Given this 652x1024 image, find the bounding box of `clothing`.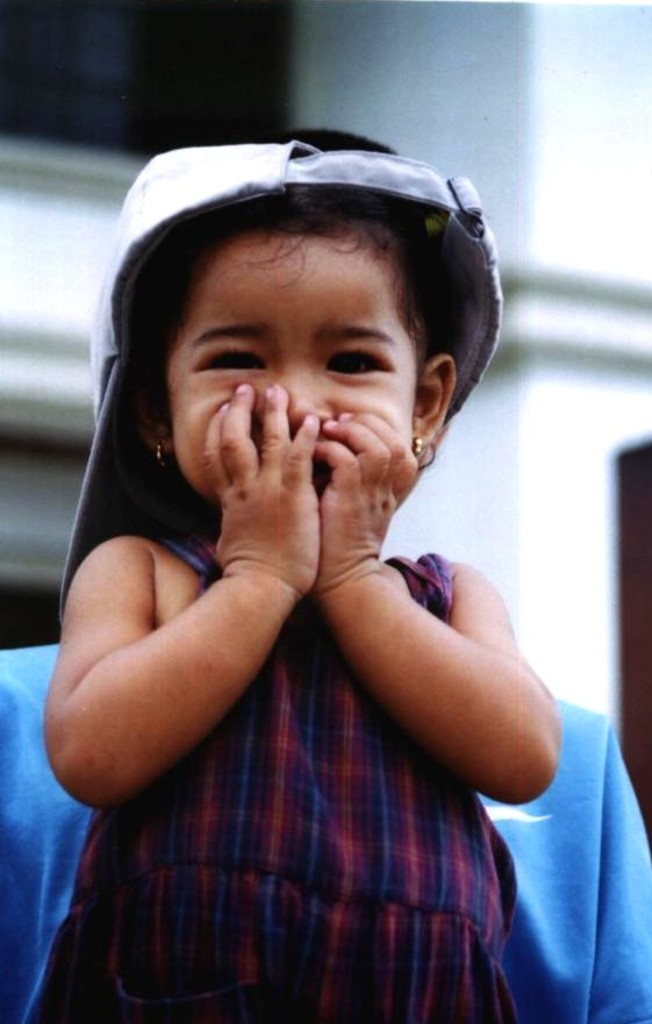
x1=31, y1=525, x2=514, y2=1023.
